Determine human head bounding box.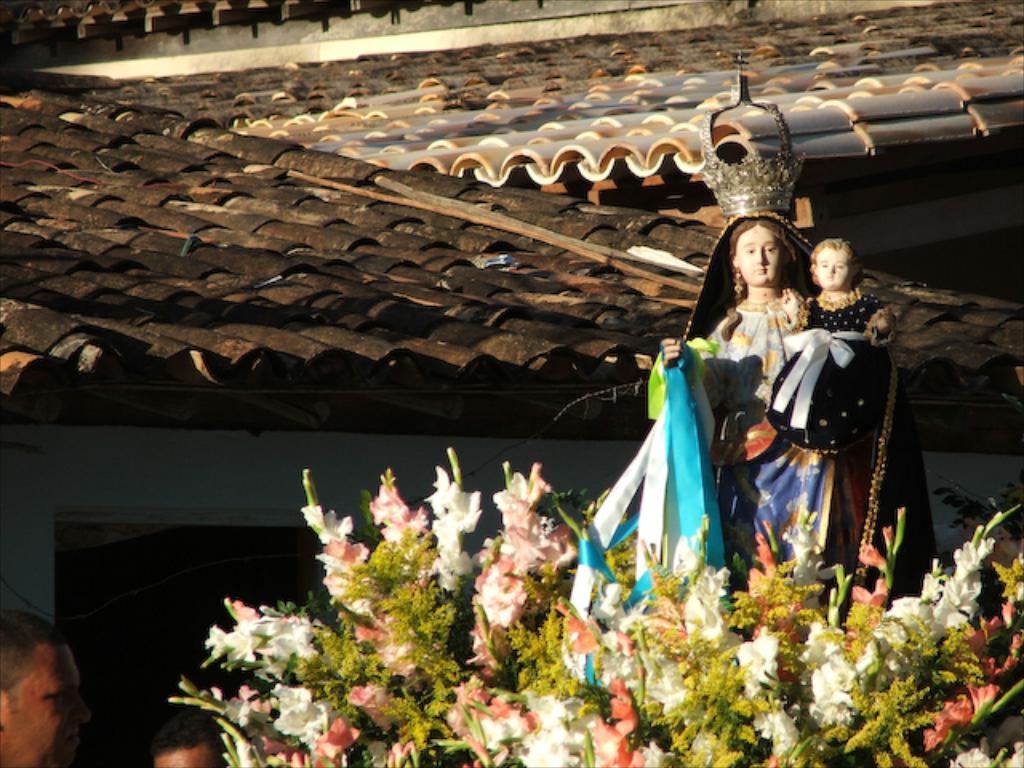
Determined: [left=810, top=237, right=866, bottom=294].
